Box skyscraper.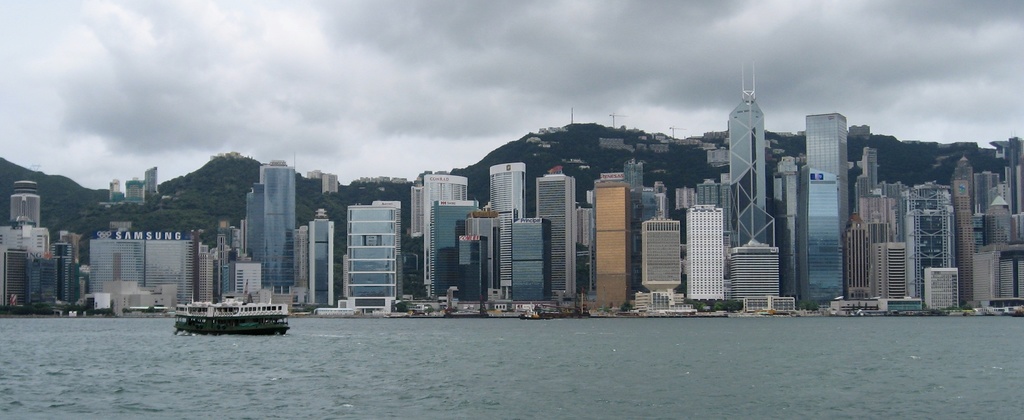
locate(625, 153, 646, 194).
